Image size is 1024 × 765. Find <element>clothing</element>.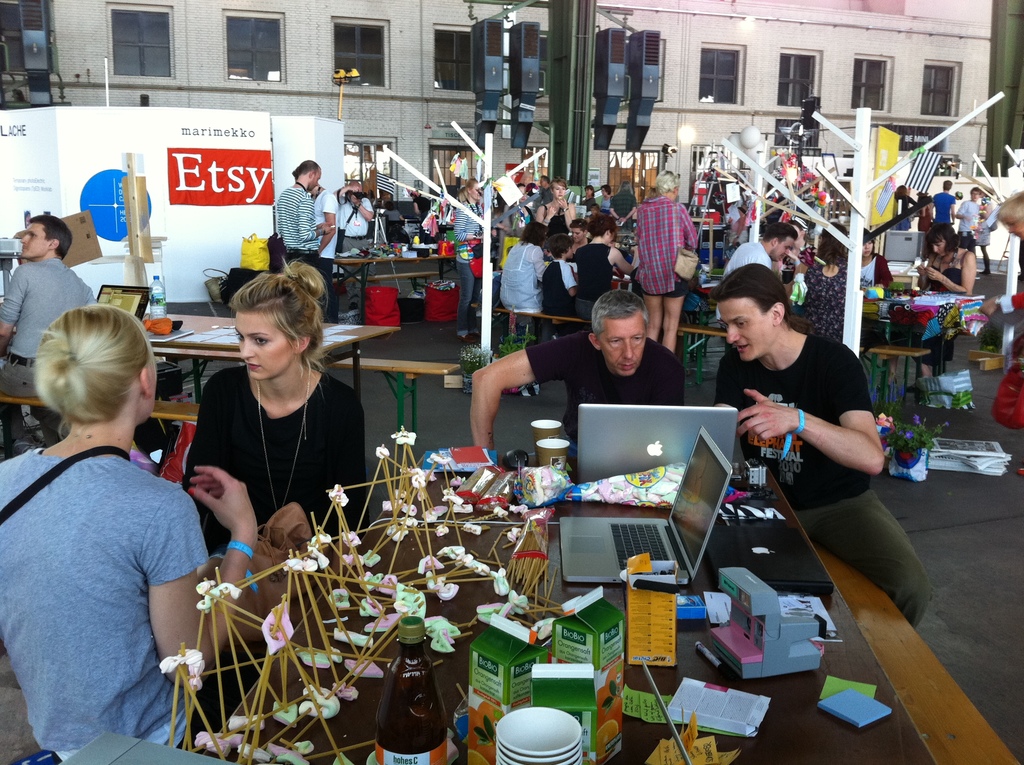
pyautogui.locateOnScreen(184, 367, 370, 547).
